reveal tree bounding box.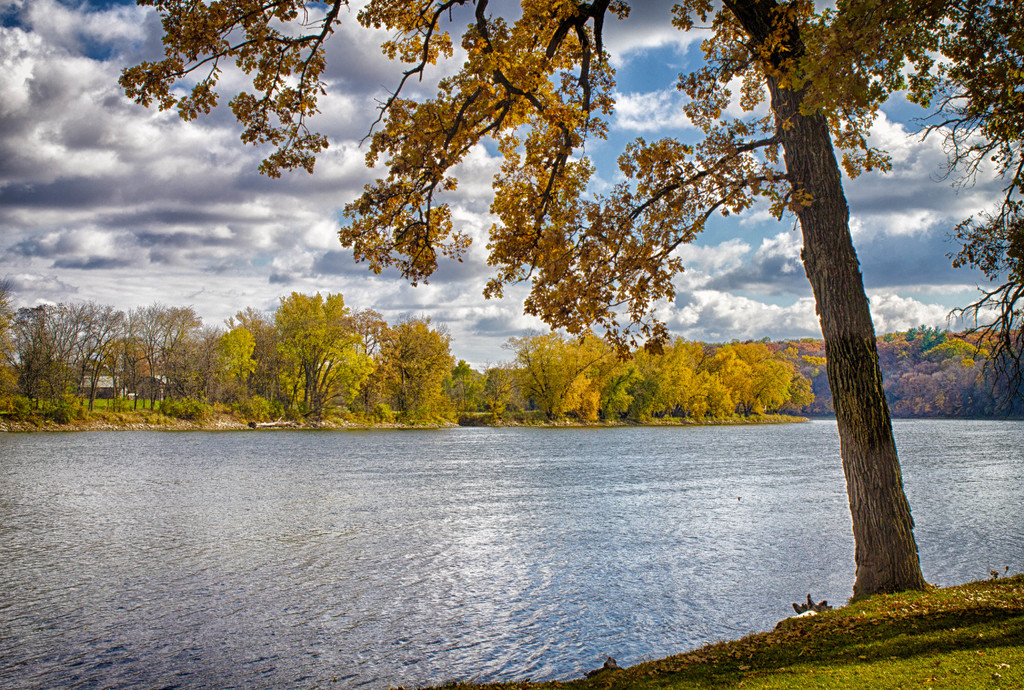
Revealed: locate(0, 286, 144, 423).
